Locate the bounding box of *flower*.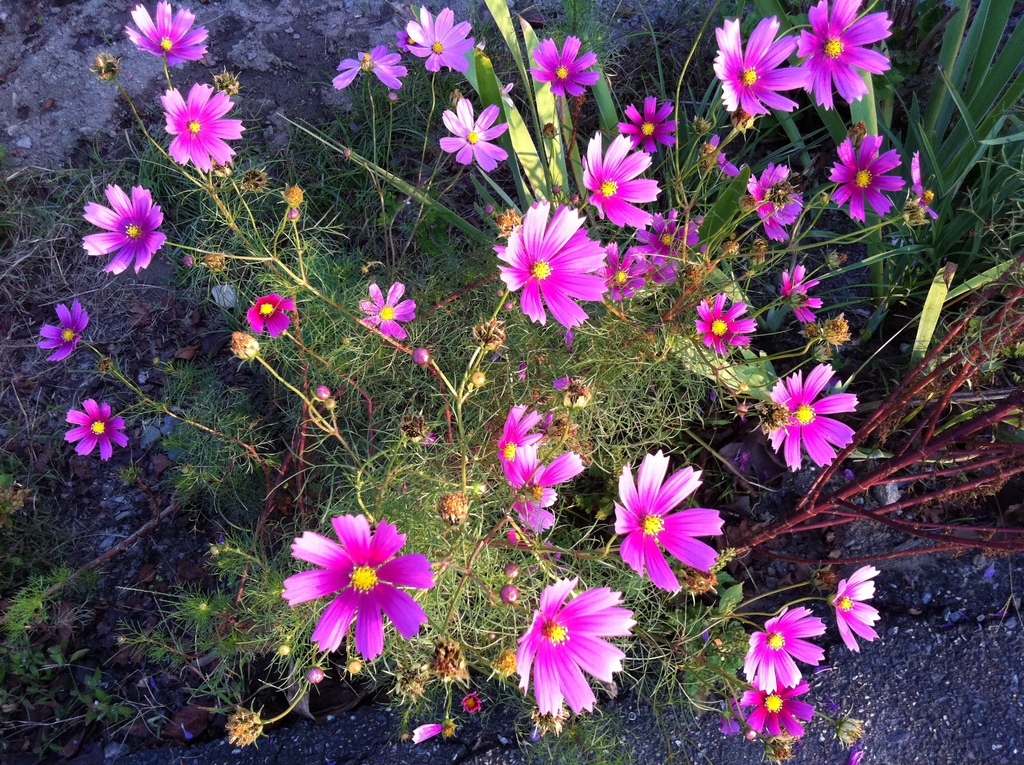
Bounding box: bbox(394, 25, 417, 55).
